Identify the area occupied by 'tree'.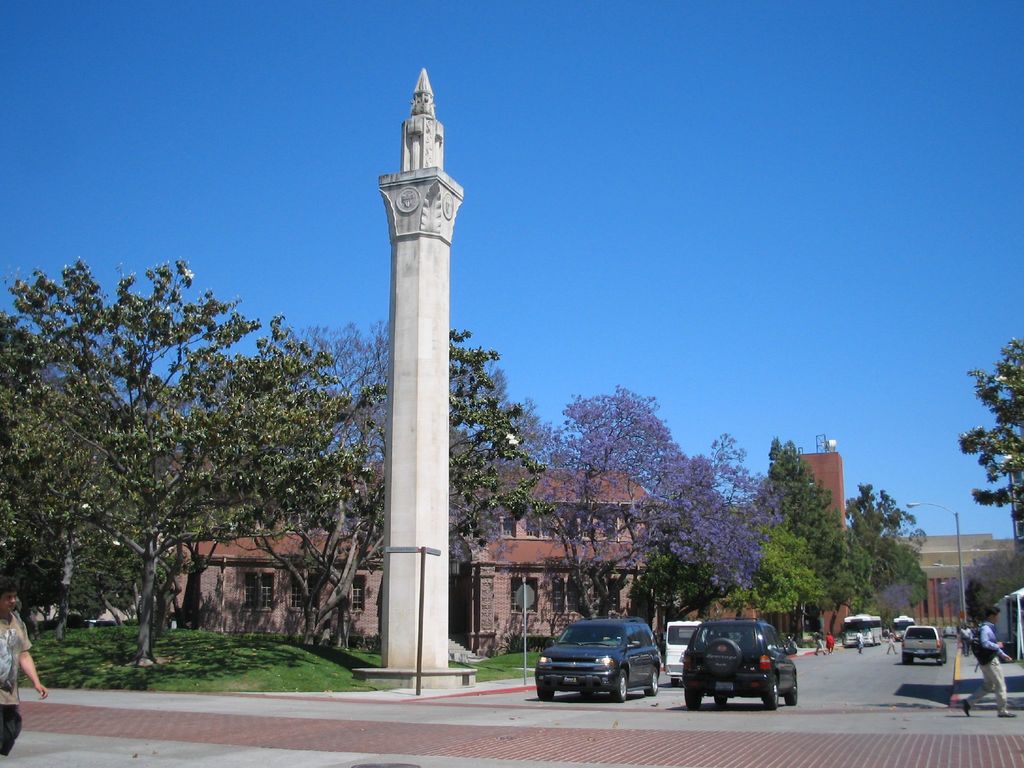
Area: left=755, top=430, right=849, bottom=643.
